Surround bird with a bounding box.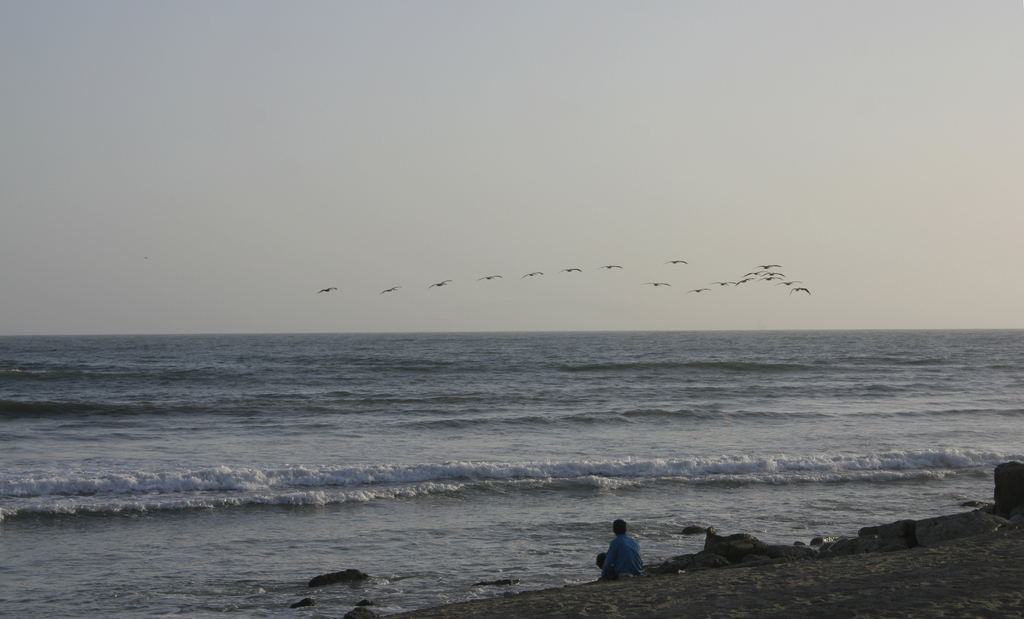
box(557, 267, 579, 272).
